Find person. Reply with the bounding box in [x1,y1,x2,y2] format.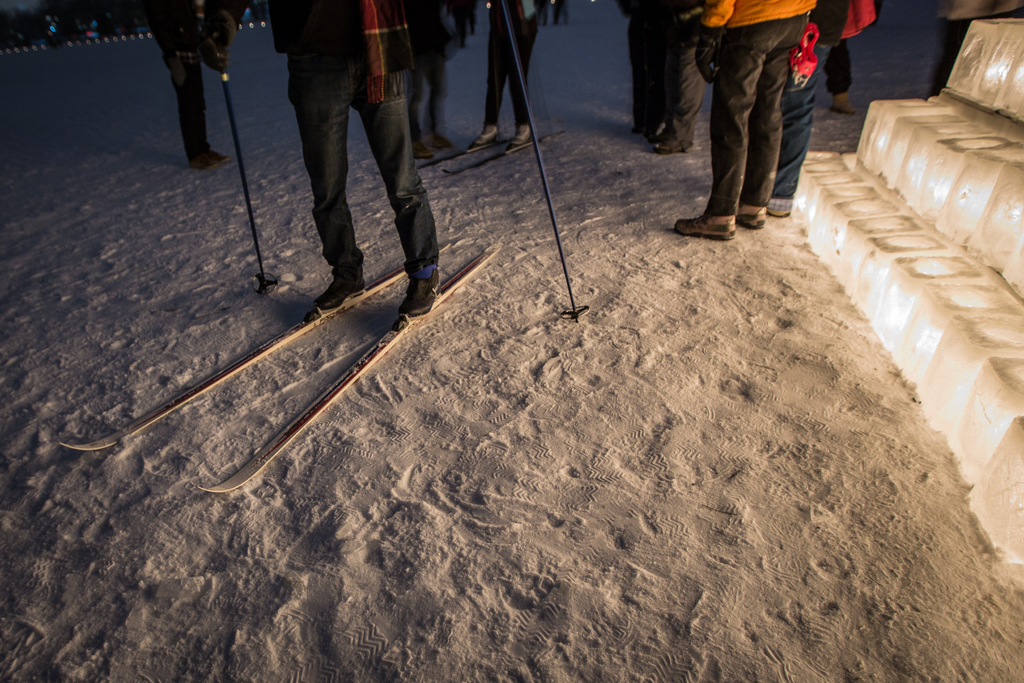
[469,0,552,154].
